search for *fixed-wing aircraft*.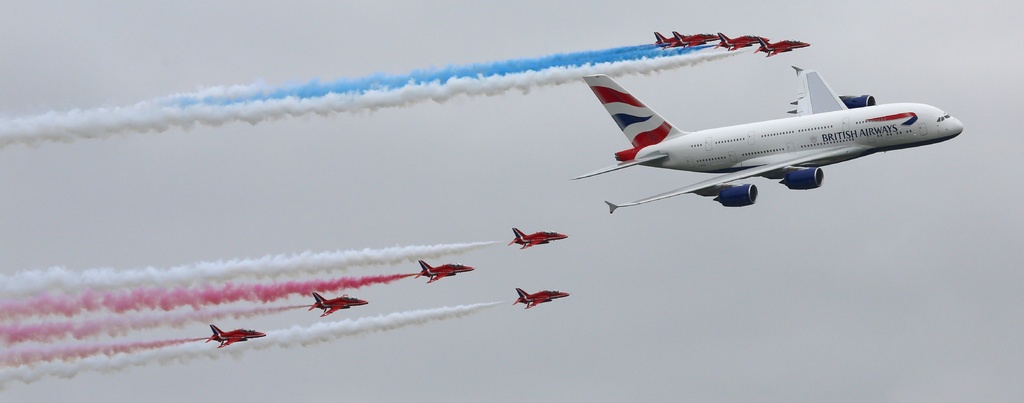
Found at bbox=[572, 63, 965, 216].
